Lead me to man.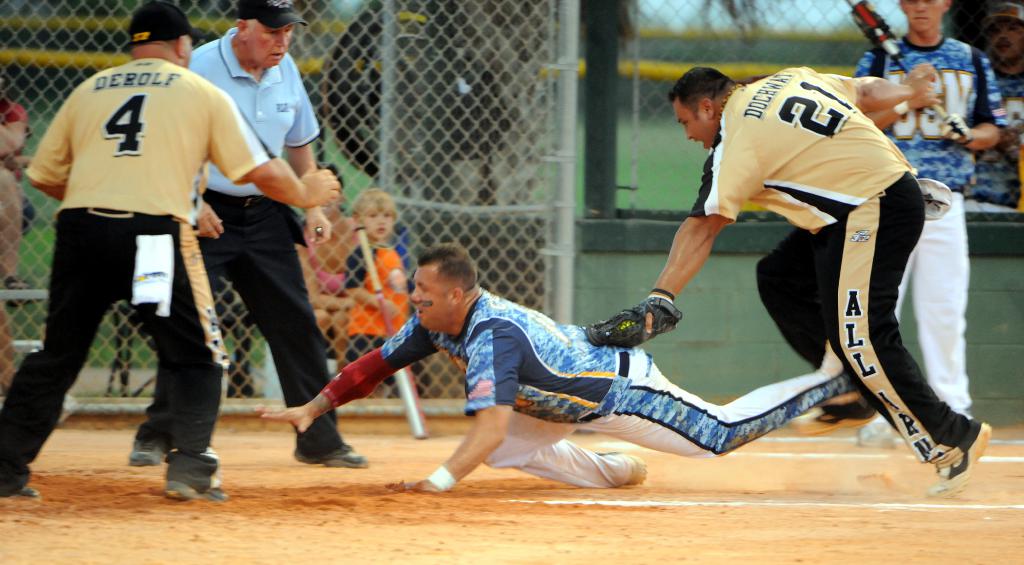
Lead to <bbox>646, 63, 993, 497</bbox>.
